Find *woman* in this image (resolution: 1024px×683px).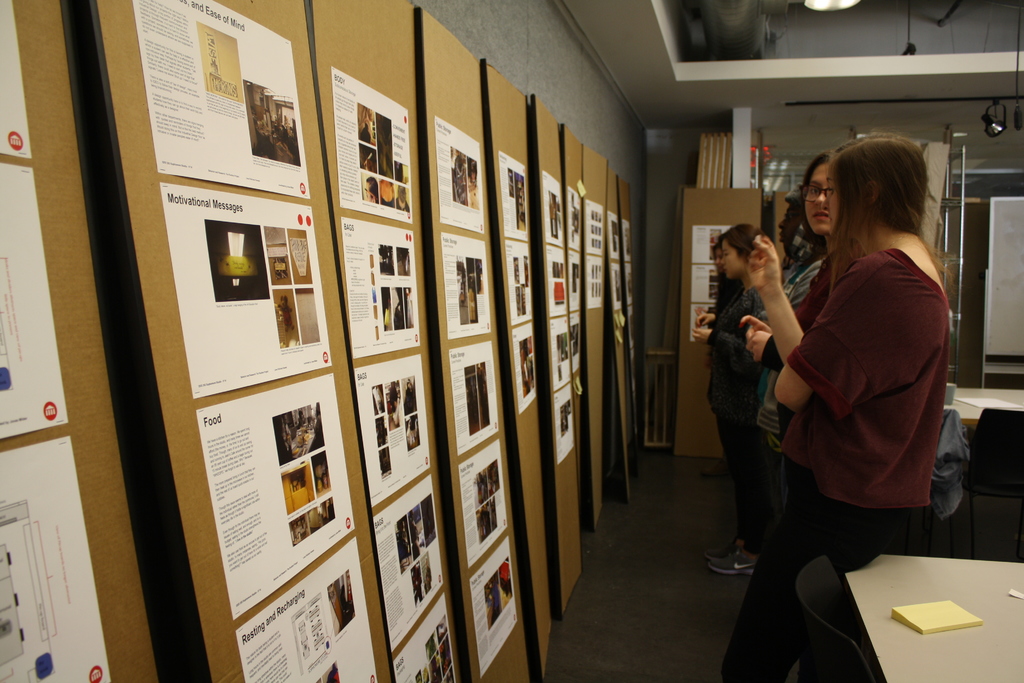
left=748, top=110, right=961, bottom=636.
